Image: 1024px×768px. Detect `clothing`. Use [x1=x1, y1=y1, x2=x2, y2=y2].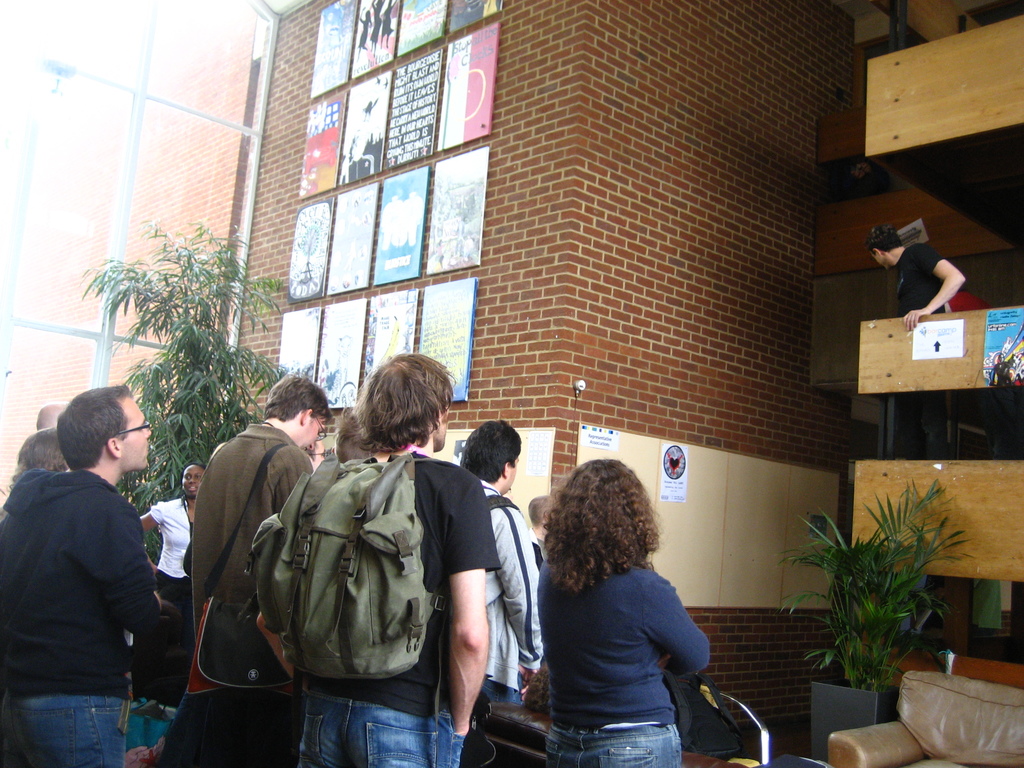
[x1=476, y1=476, x2=540, y2=707].
